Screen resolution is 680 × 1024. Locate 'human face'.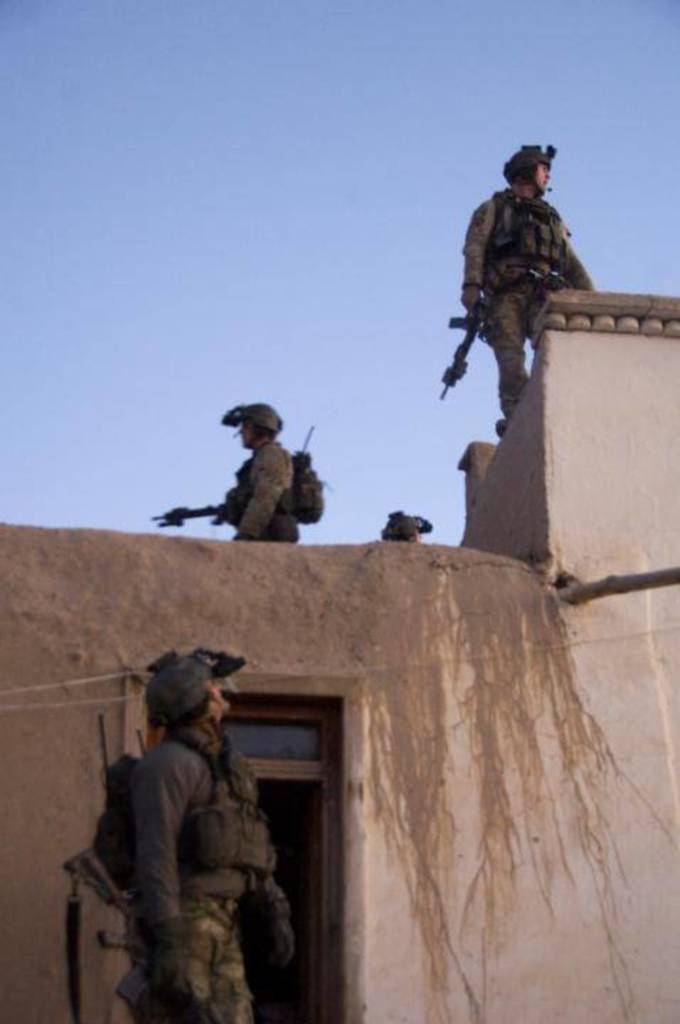
(209, 676, 223, 707).
